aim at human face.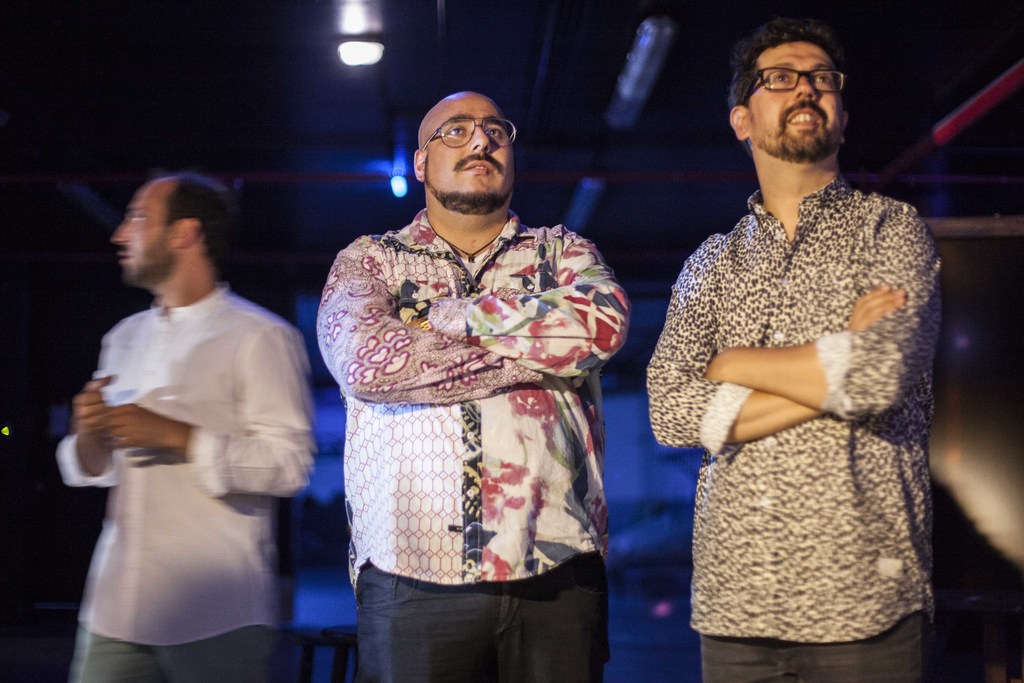
Aimed at <region>749, 38, 839, 160</region>.
